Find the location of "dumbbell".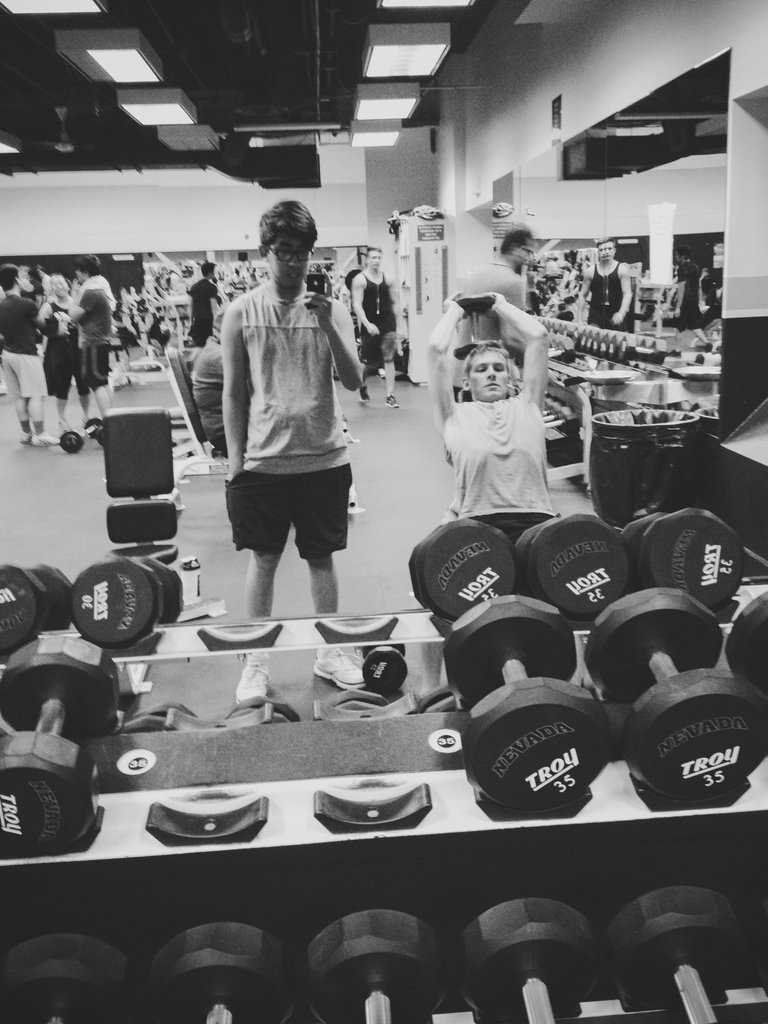
Location: <region>726, 591, 767, 678</region>.
